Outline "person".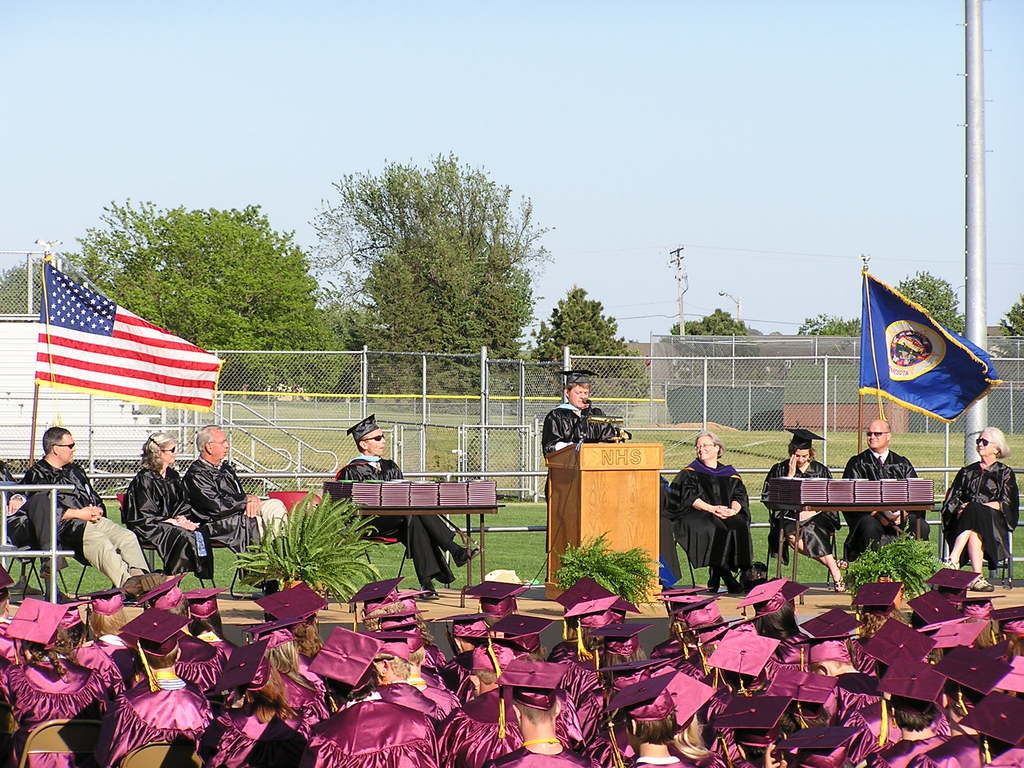
Outline: box=[840, 415, 932, 554].
